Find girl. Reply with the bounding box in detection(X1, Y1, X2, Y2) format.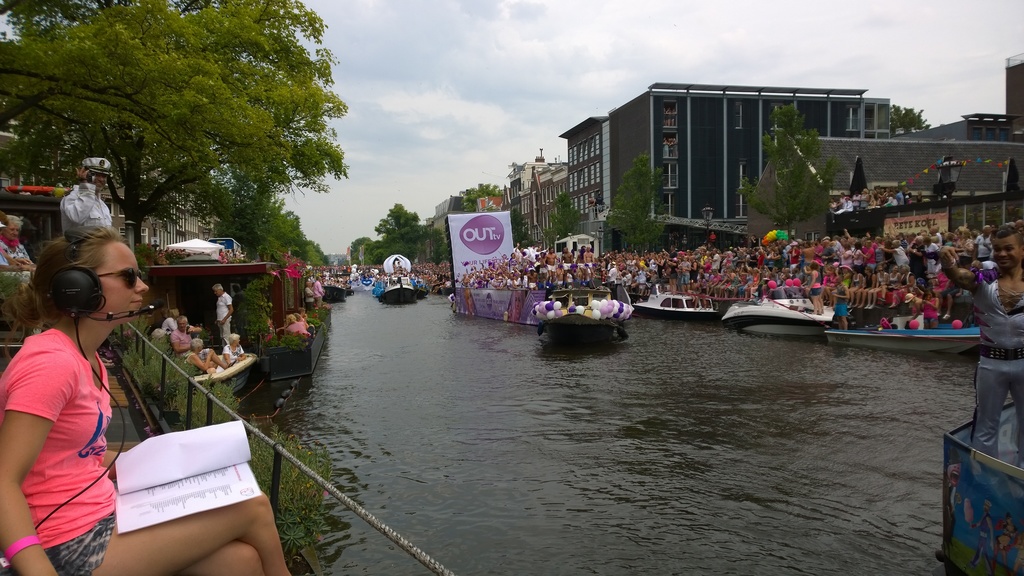
detection(214, 331, 251, 374).
